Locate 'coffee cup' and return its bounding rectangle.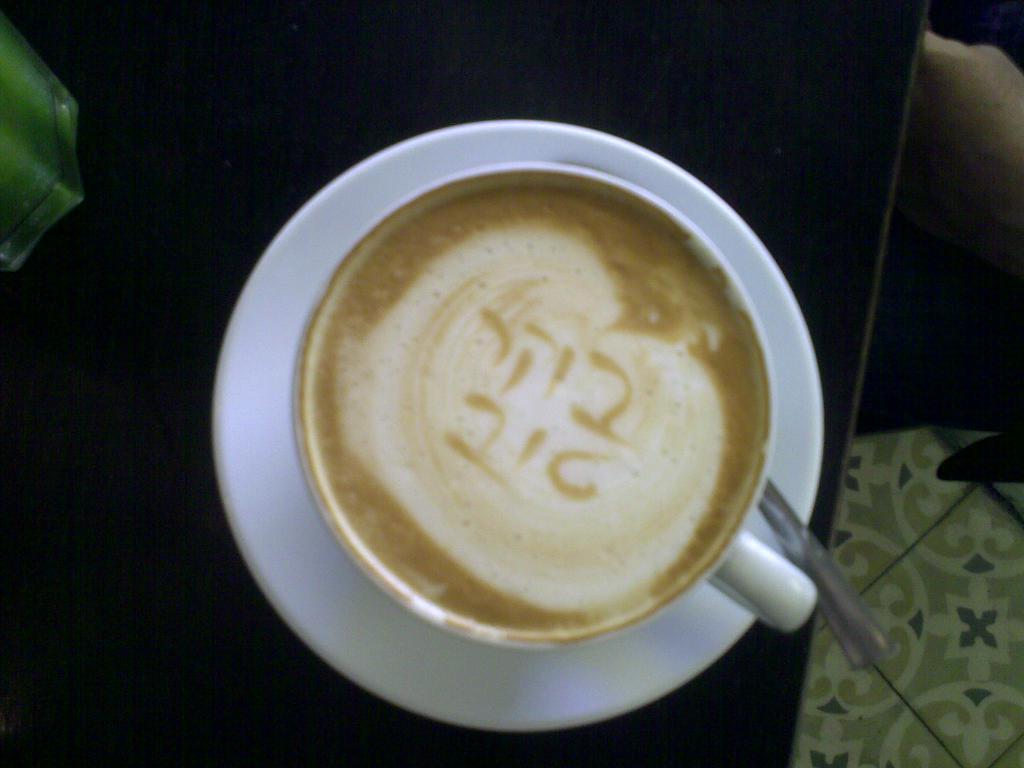
{"x1": 291, "y1": 161, "x2": 830, "y2": 651}.
